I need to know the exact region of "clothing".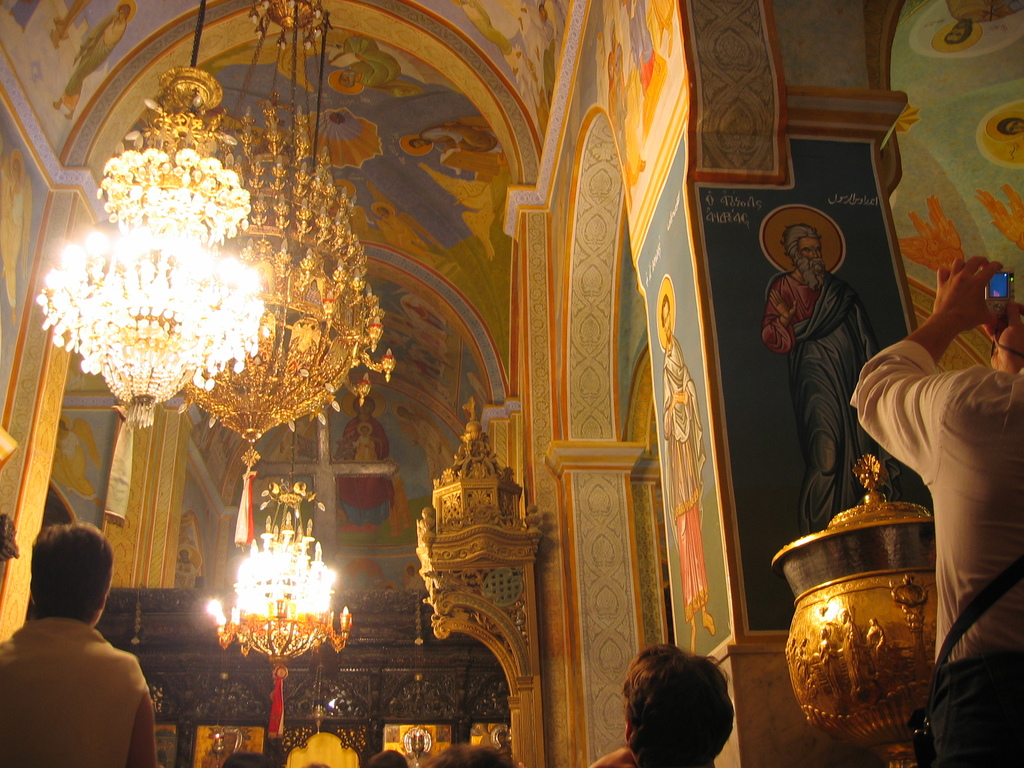
Region: Rect(662, 337, 702, 620).
